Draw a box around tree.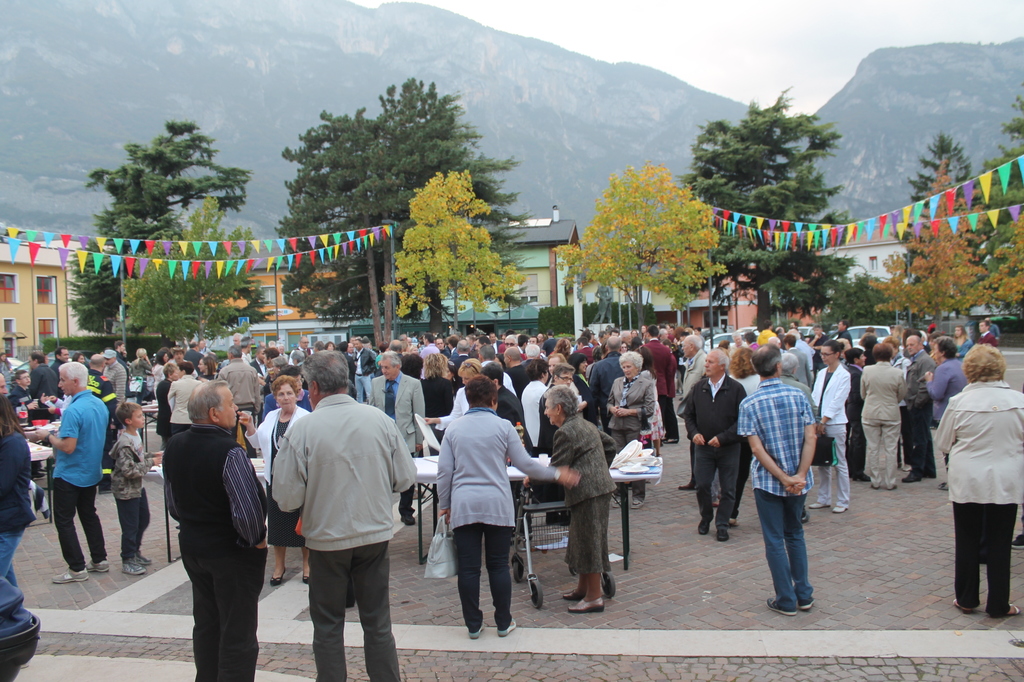
{"left": 123, "top": 198, "right": 259, "bottom": 352}.
